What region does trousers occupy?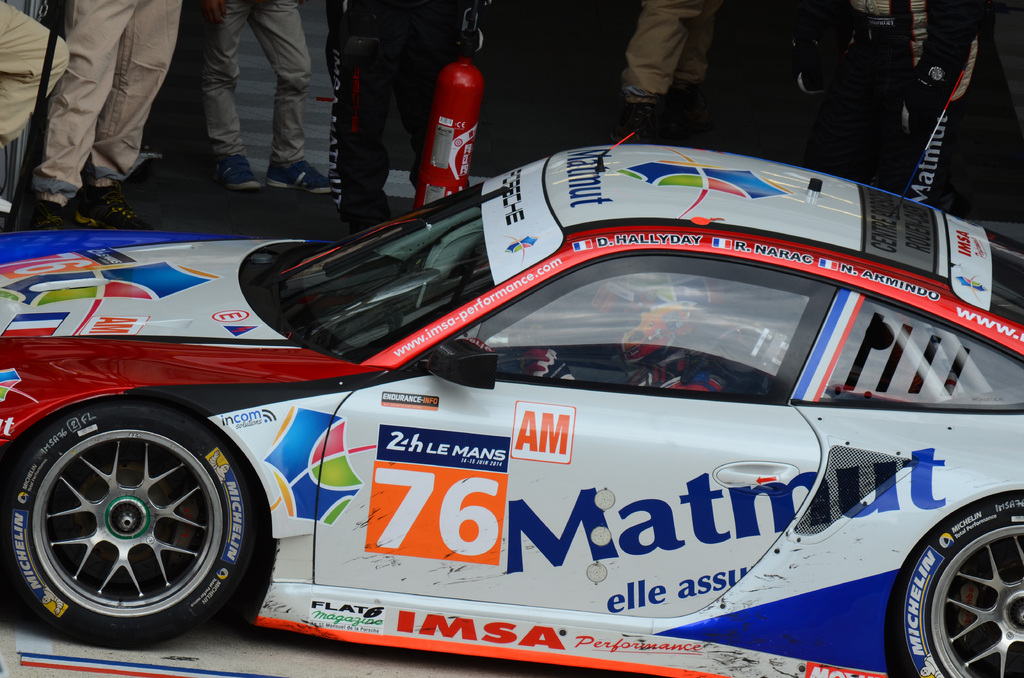
box=[893, 91, 988, 208].
